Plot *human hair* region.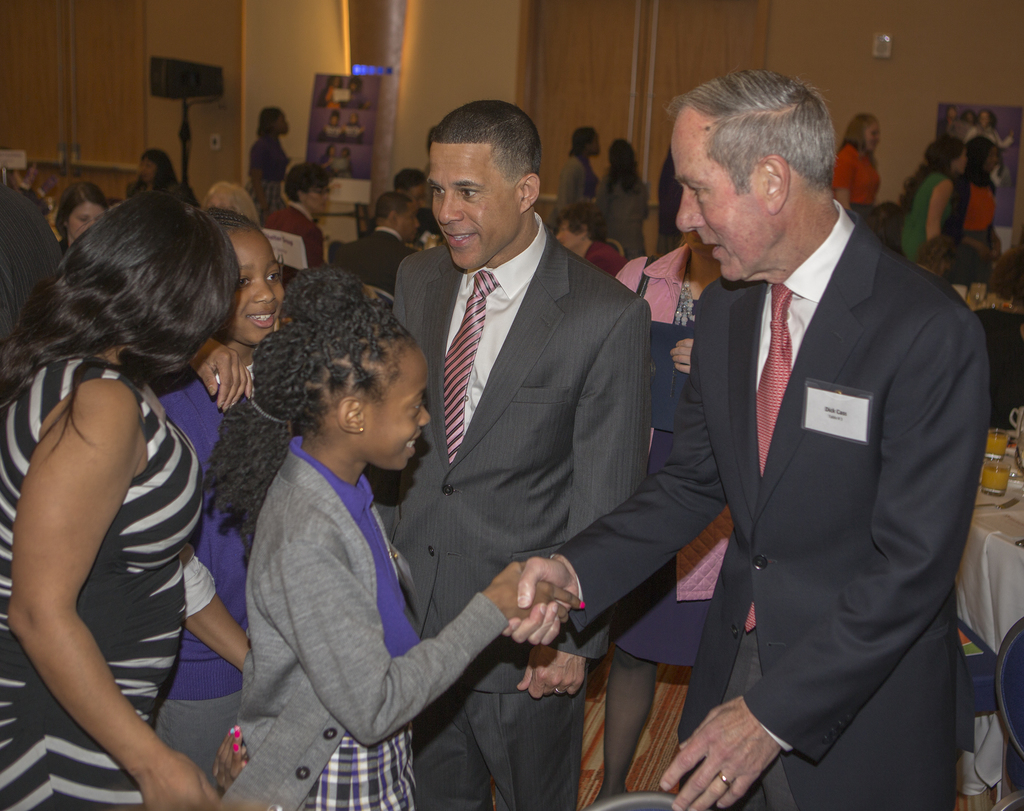
Plotted at crop(284, 161, 330, 204).
